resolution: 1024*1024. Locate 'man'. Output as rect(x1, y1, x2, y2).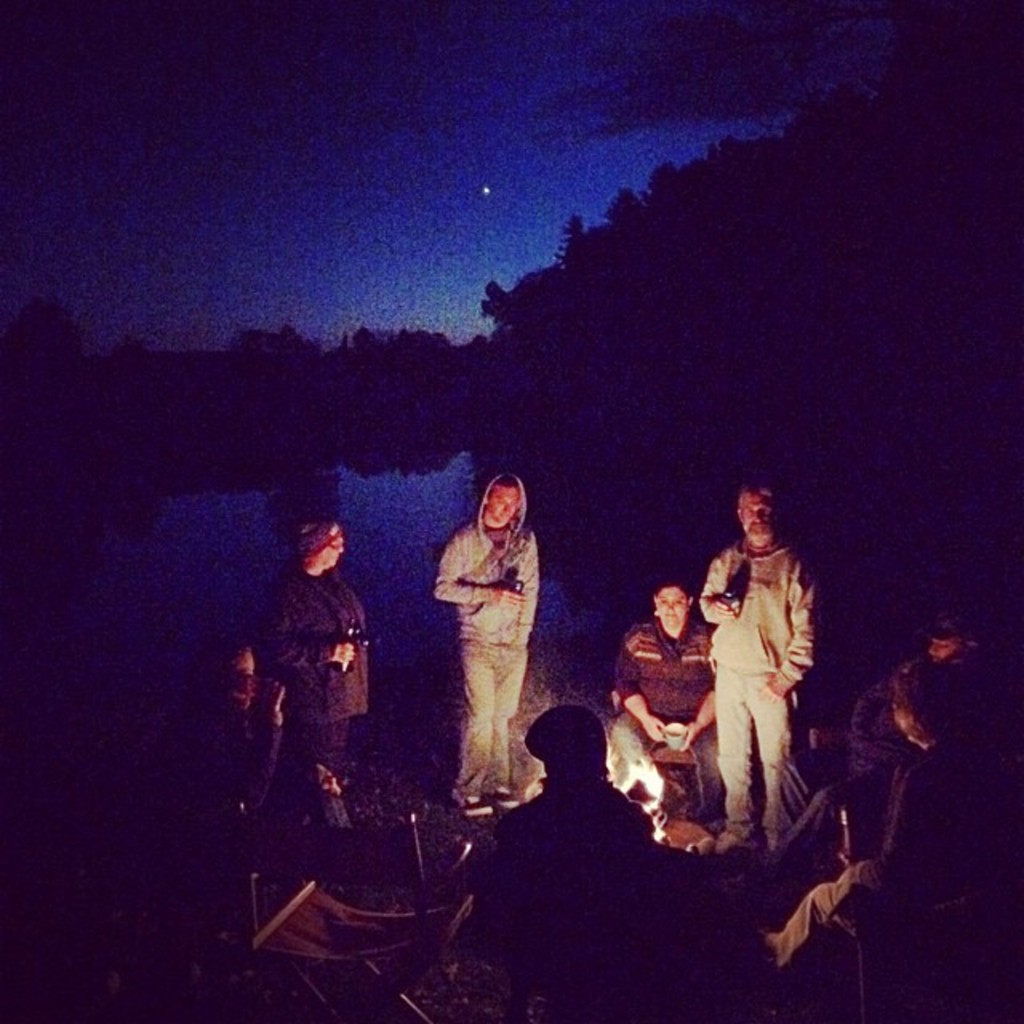
rect(766, 616, 986, 874).
